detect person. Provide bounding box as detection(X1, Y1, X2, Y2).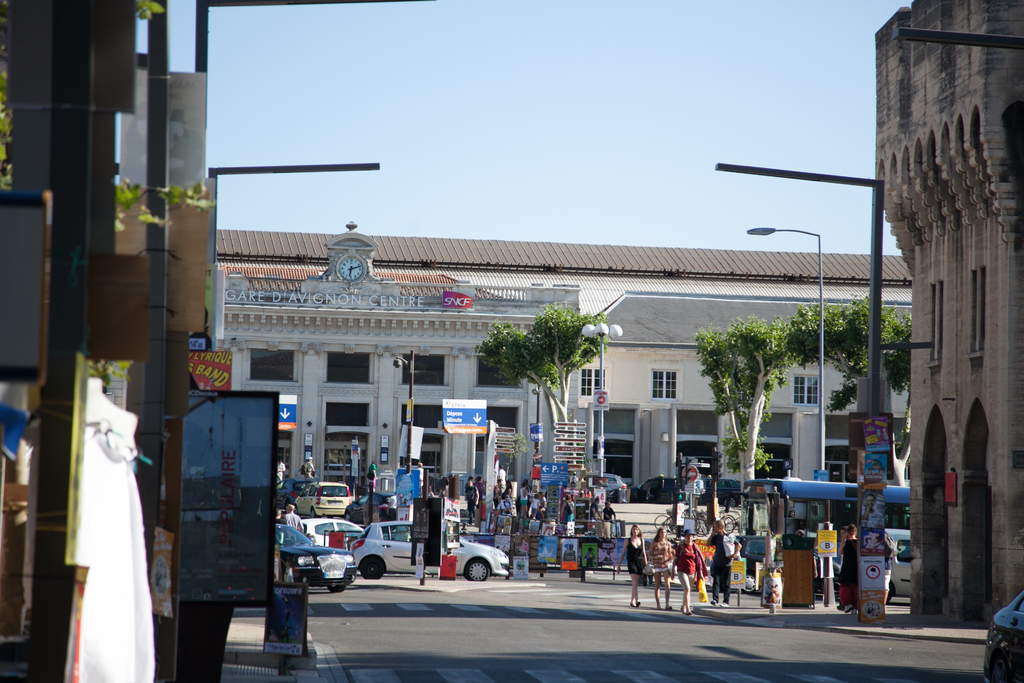
detection(616, 521, 648, 607).
